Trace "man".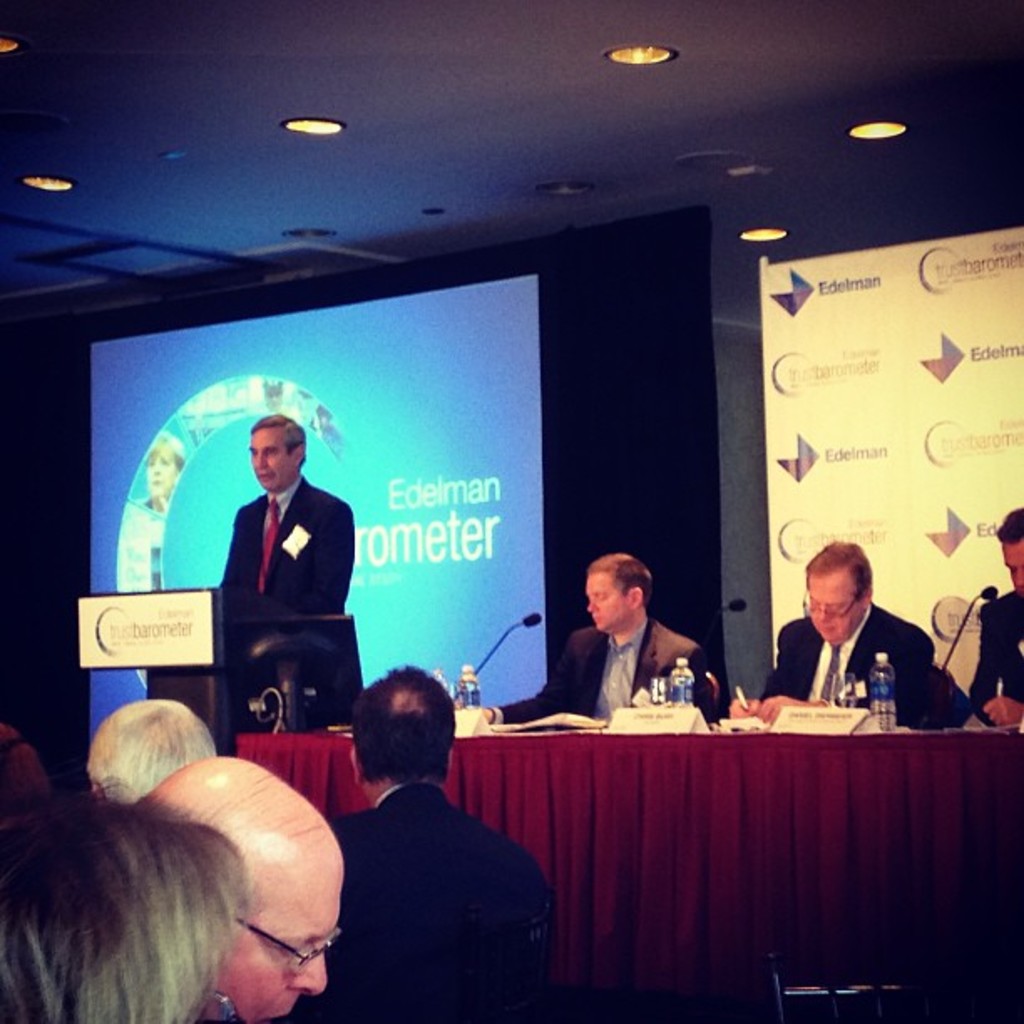
Traced to box(84, 701, 219, 801).
